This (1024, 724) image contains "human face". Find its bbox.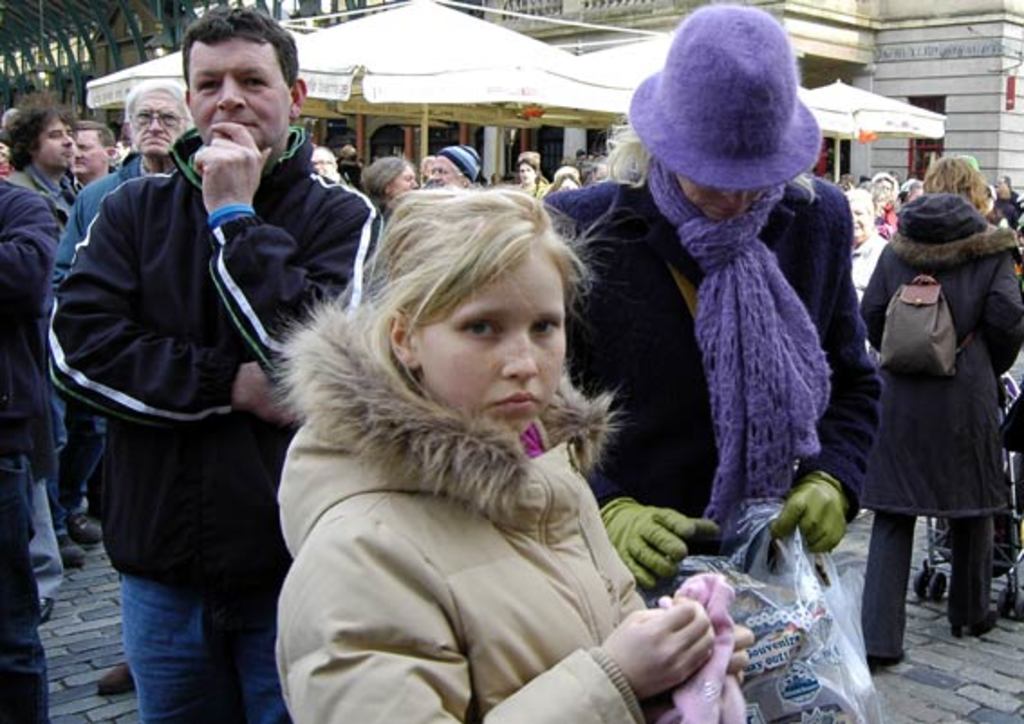
[576, 153, 589, 161].
